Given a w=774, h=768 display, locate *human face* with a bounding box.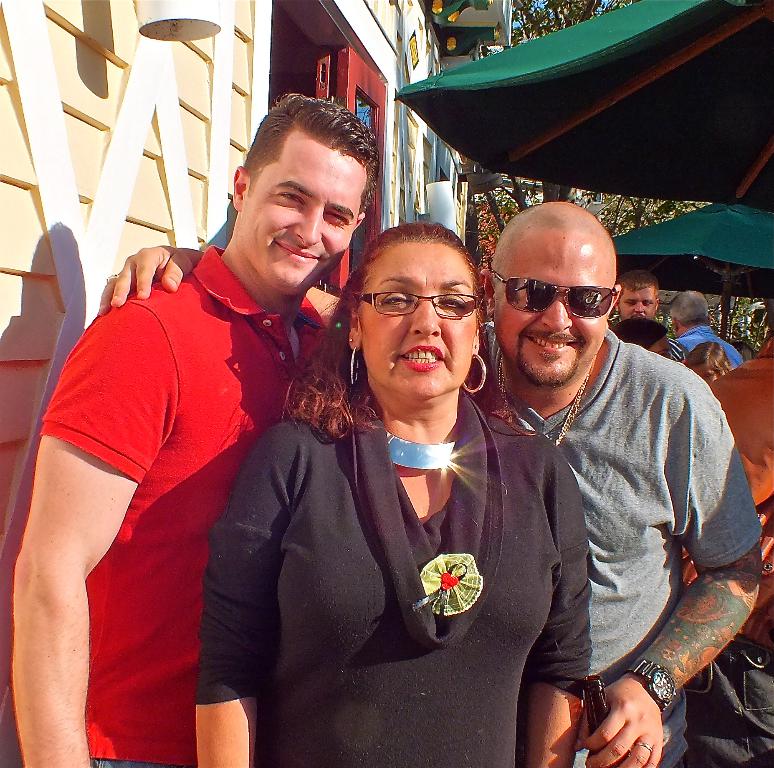
Located: {"x1": 619, "y1": 292, "x2": 652, "y2": 318}.
